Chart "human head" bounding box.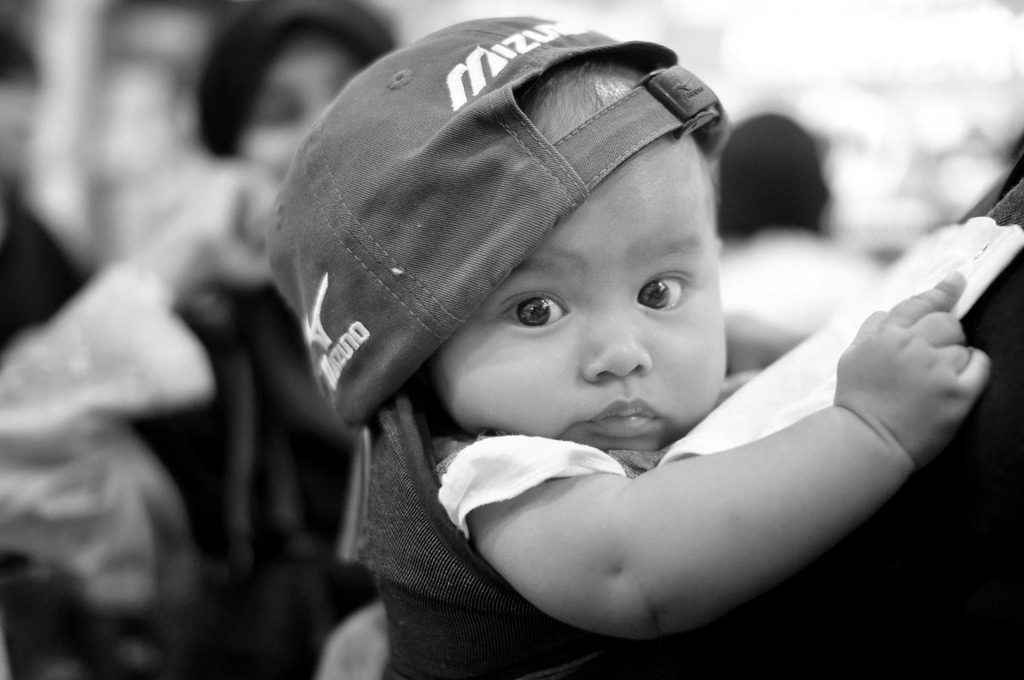
Charted: [left=382, top=95, right=759, bottom=469].
